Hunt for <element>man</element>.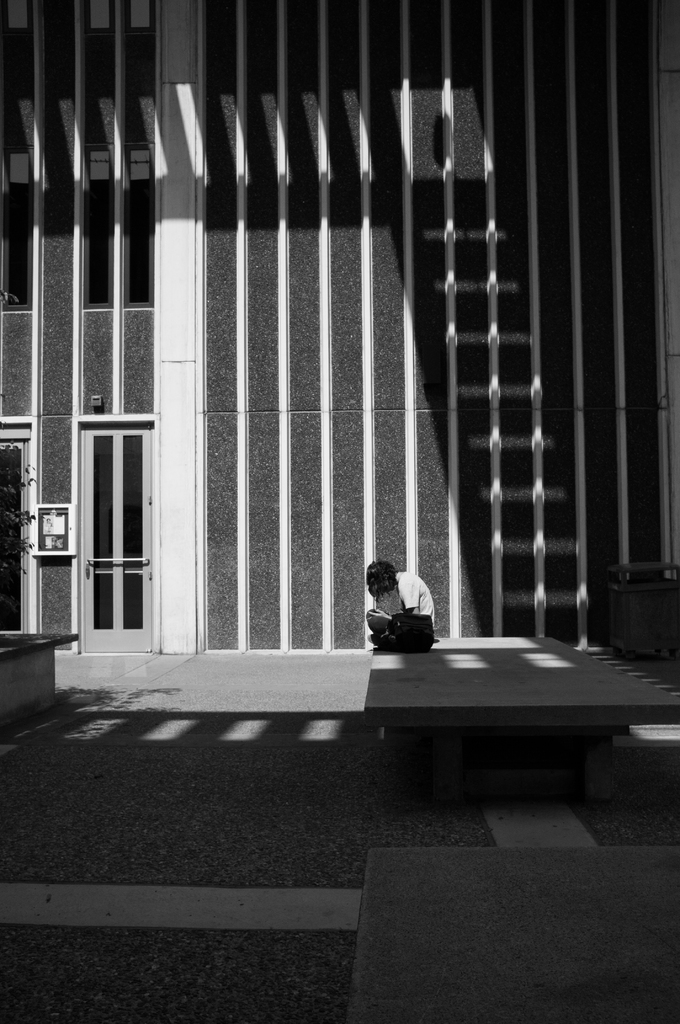
Hunted down at (x1=366, y1=568, x2=444, y2=657).
